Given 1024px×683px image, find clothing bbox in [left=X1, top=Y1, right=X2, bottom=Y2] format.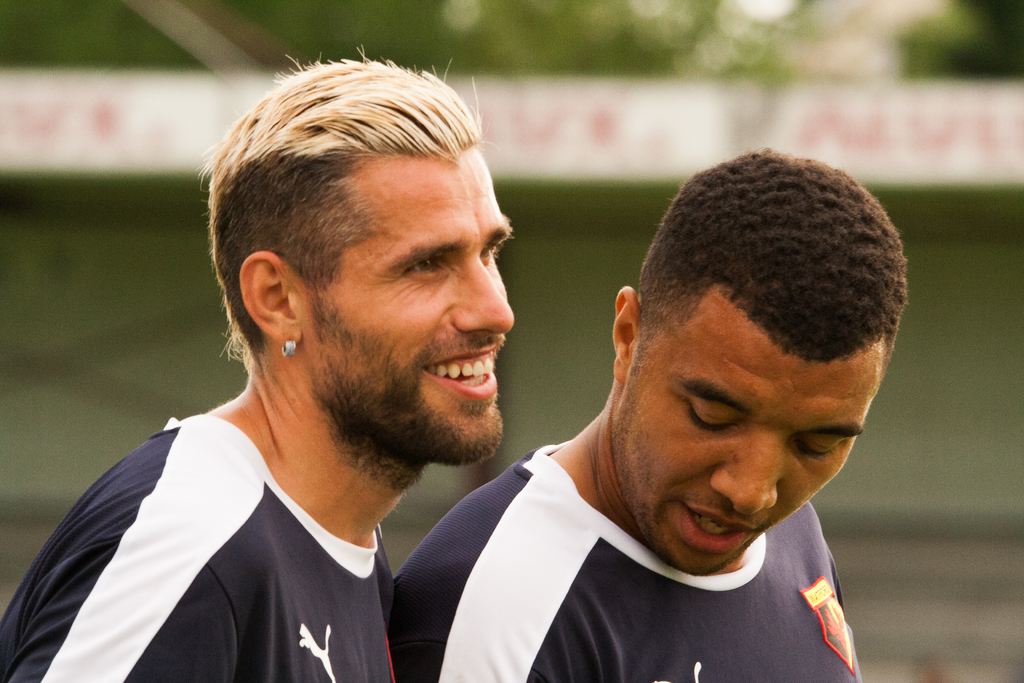
[left=388, top=442, right=866, bottom=682].
